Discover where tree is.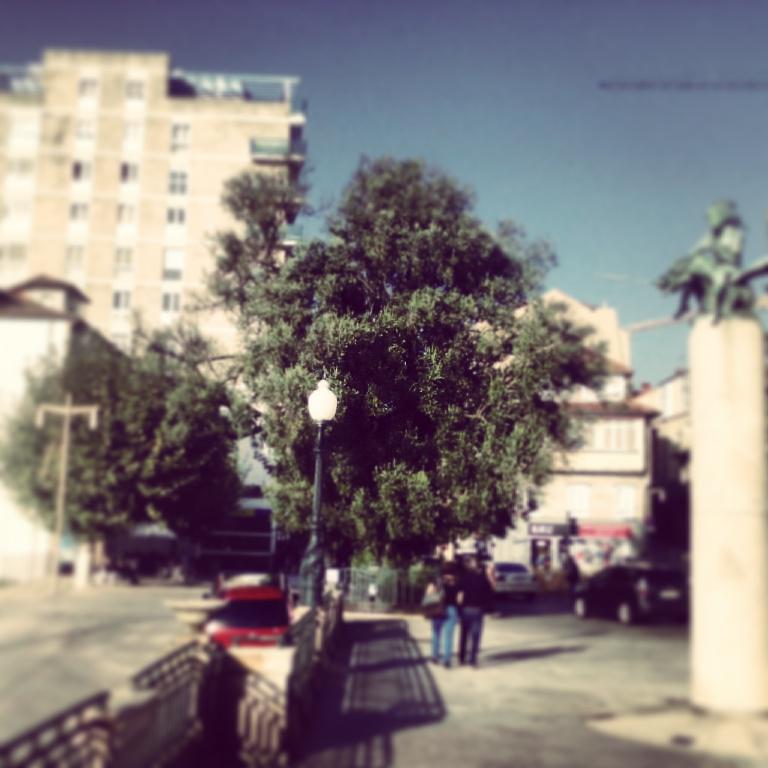
Discovered at (0, 354, 241, 572).
